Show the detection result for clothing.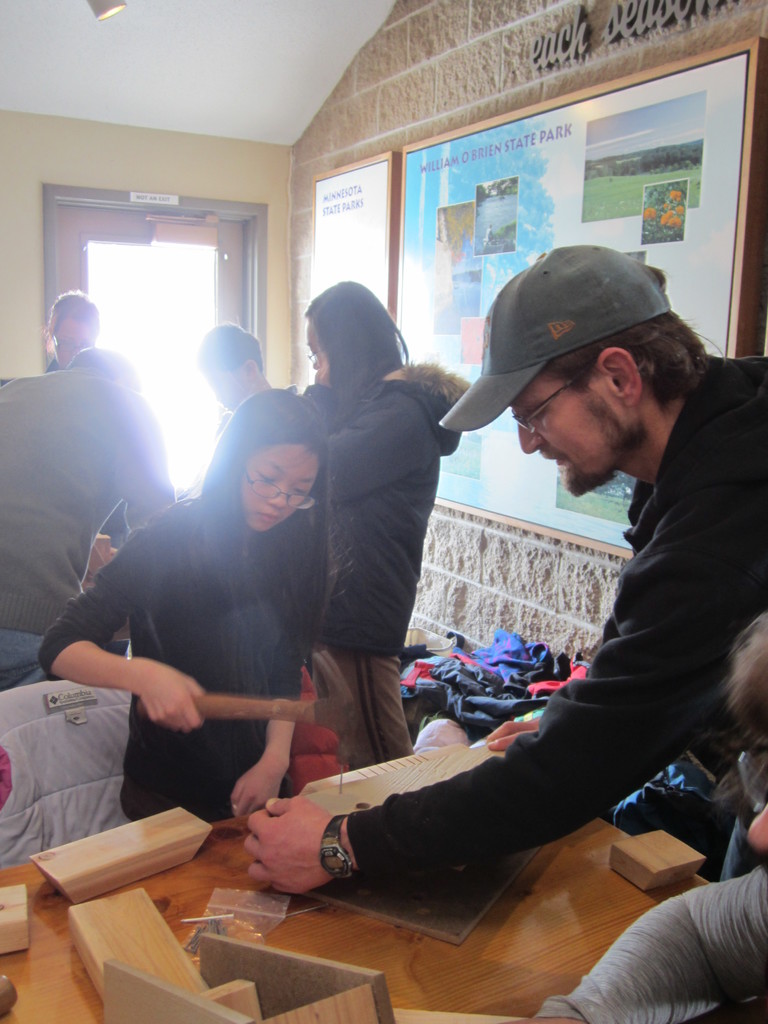
pyautogui.locateOnScreen(528, 860, 761, 1023).
